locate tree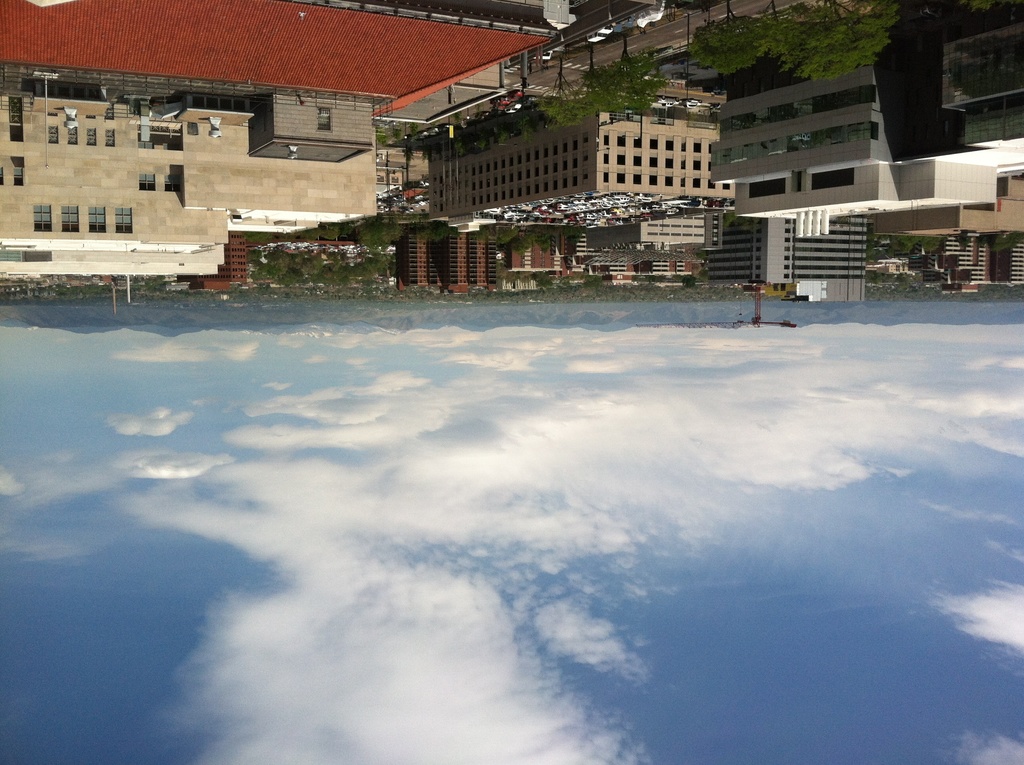
(689, 0, 770, 82)
